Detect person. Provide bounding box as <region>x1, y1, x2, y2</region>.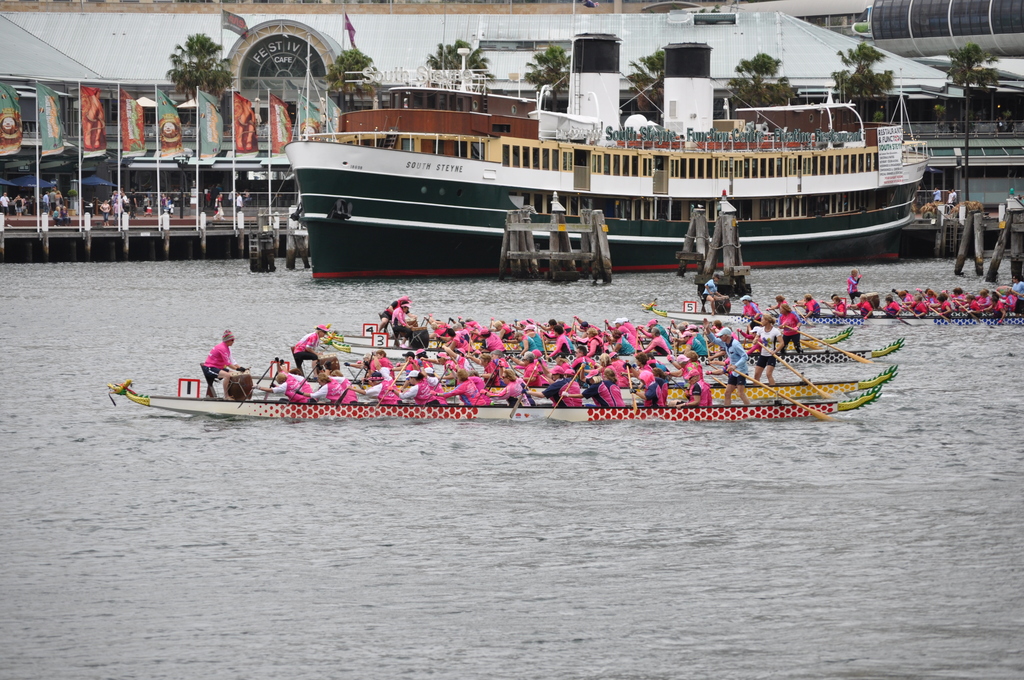
<region>580, 362, 614, 409</region>.
